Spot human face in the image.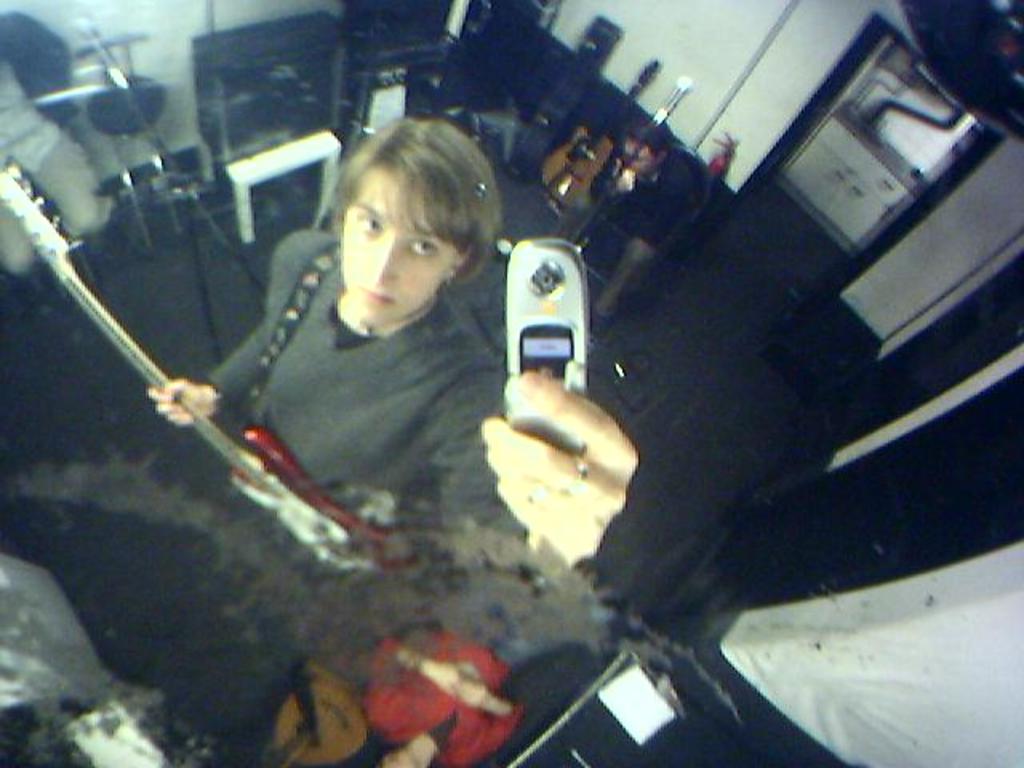
human face found at (347, 166, 453, 325).
